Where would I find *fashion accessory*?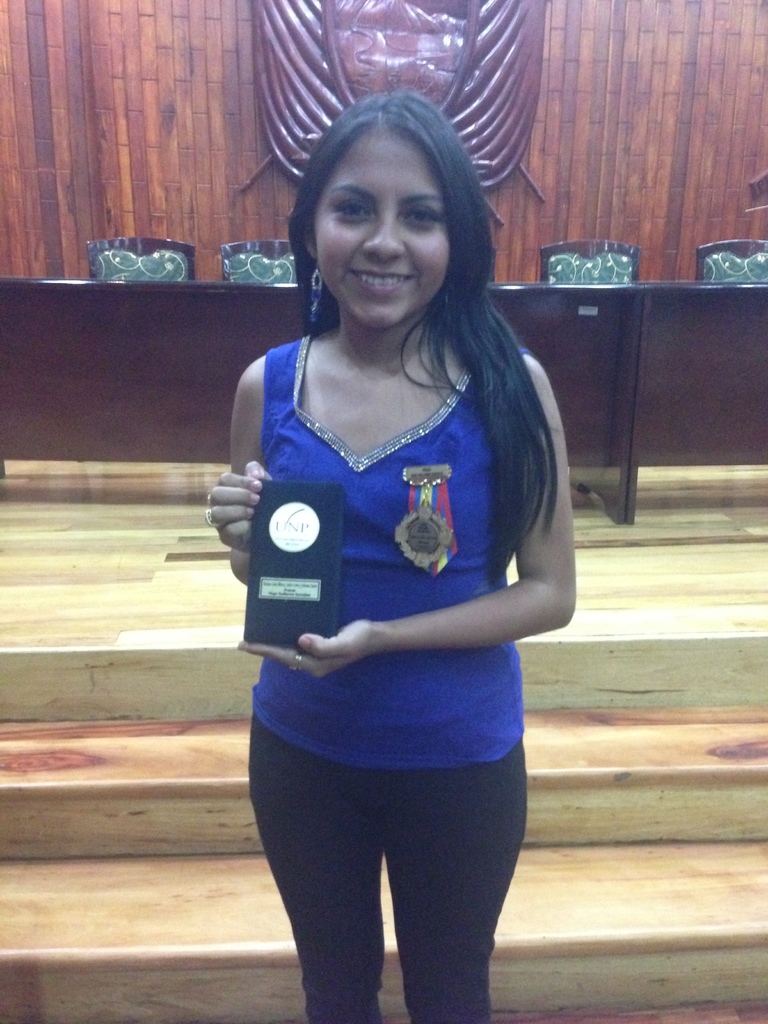
At (289, 648, 303, 670).
